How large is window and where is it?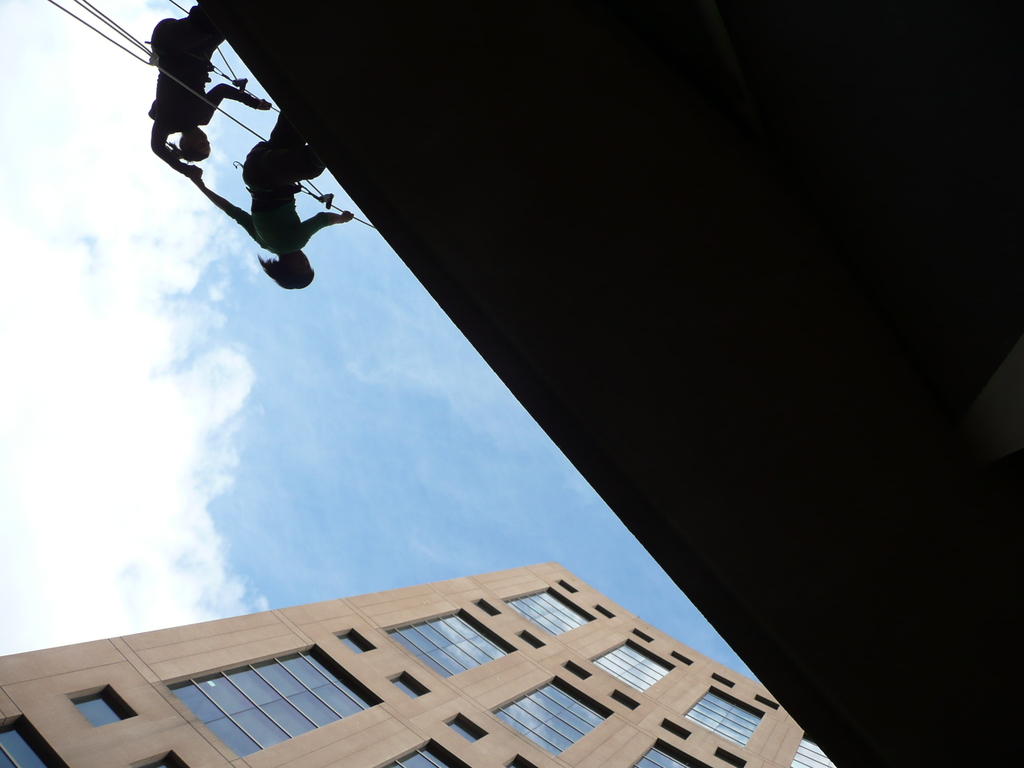
Bounding box: <region>472, 593, 509, 622</region>.
